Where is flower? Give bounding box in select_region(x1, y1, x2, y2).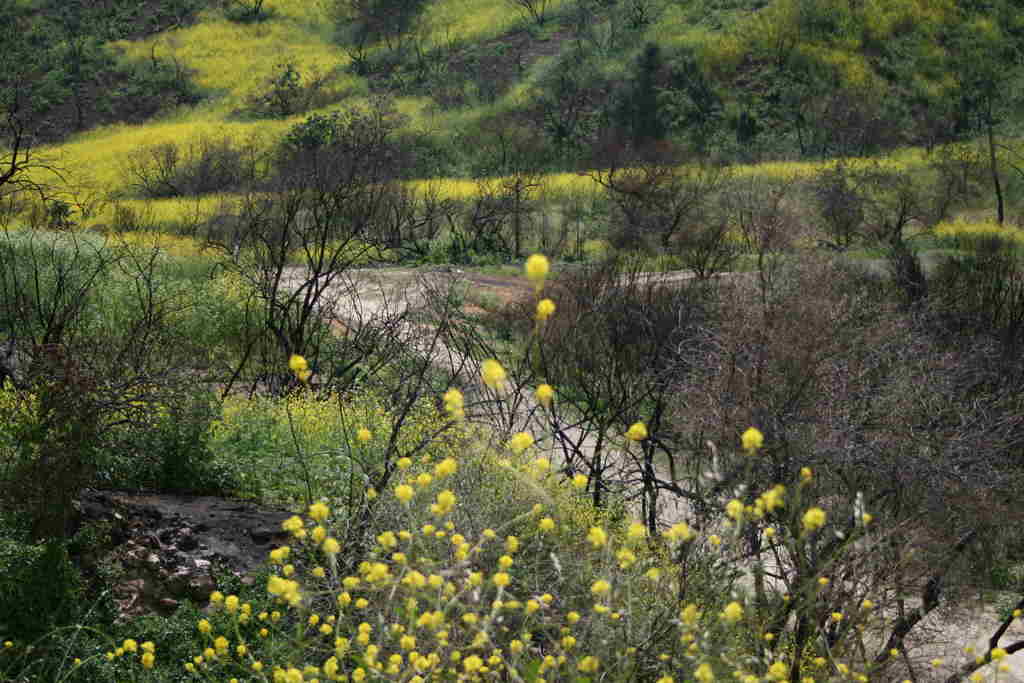
select_region(444, 386, 465, 418).
